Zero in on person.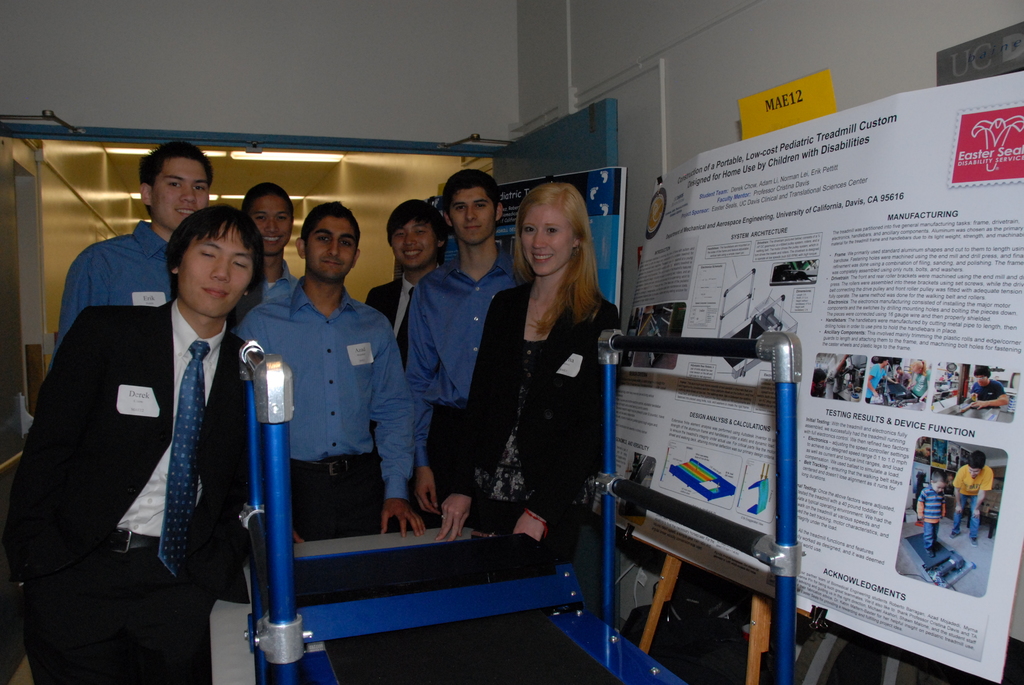
Zeroed in: <box>961,361,1014,412</box>.
